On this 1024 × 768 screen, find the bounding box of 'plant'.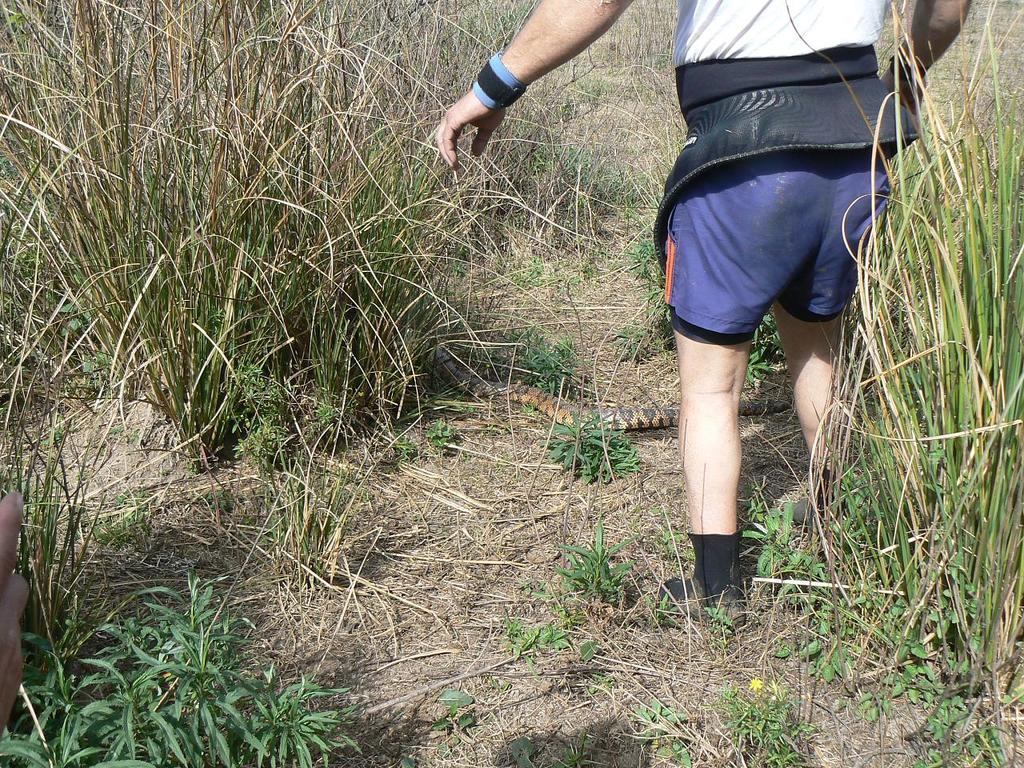
Bounding box: bbox(0, 362, 138, 640).
